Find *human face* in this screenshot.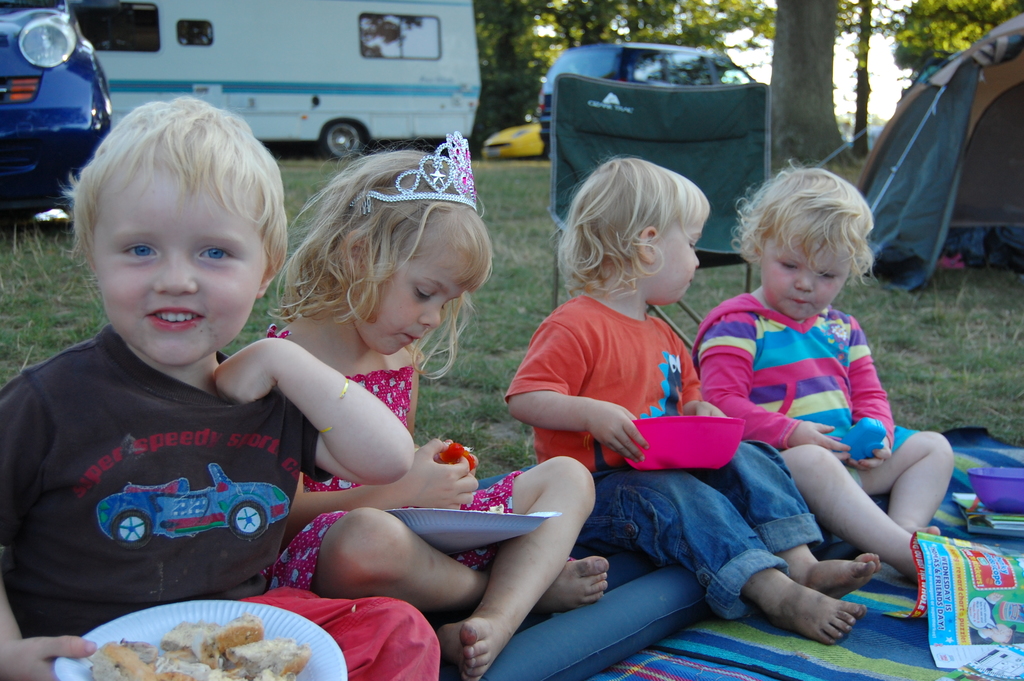
The bounding box for *human face* is left=360, top=236, right=485, bottom=357.
